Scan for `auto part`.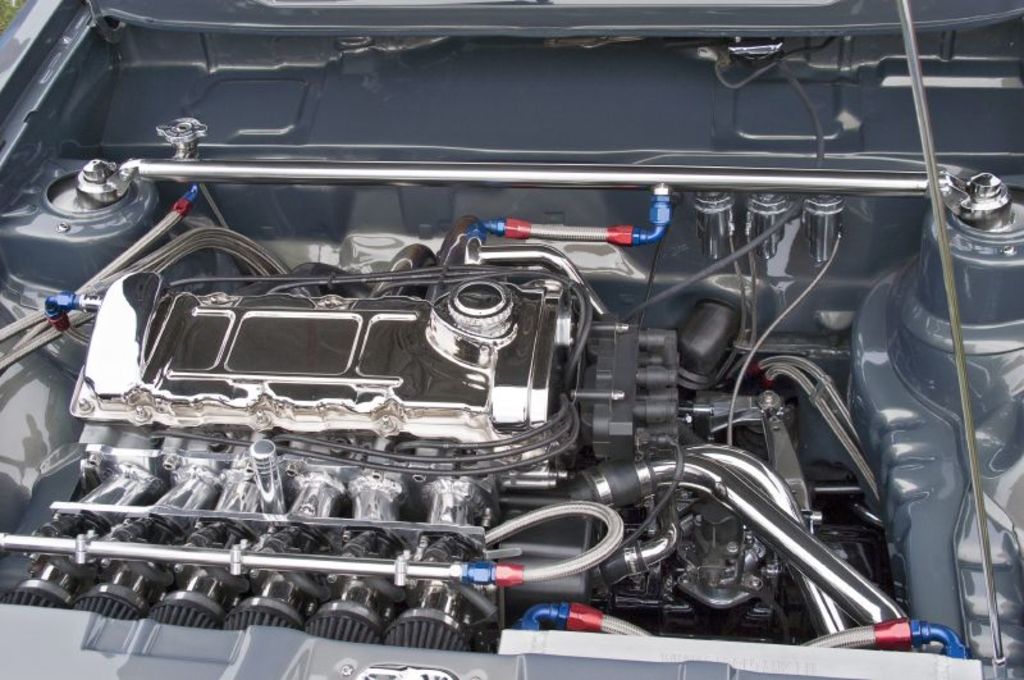
Scan result: 0 113 969 661.
